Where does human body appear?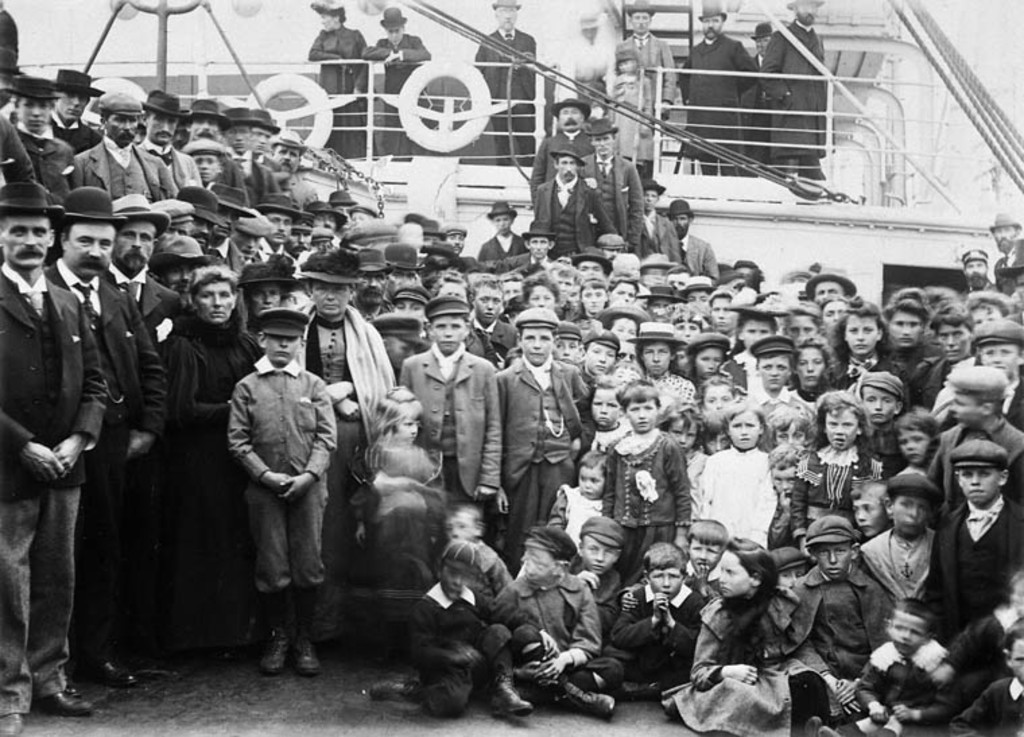
Appears at (640, 259, 668, 284).
